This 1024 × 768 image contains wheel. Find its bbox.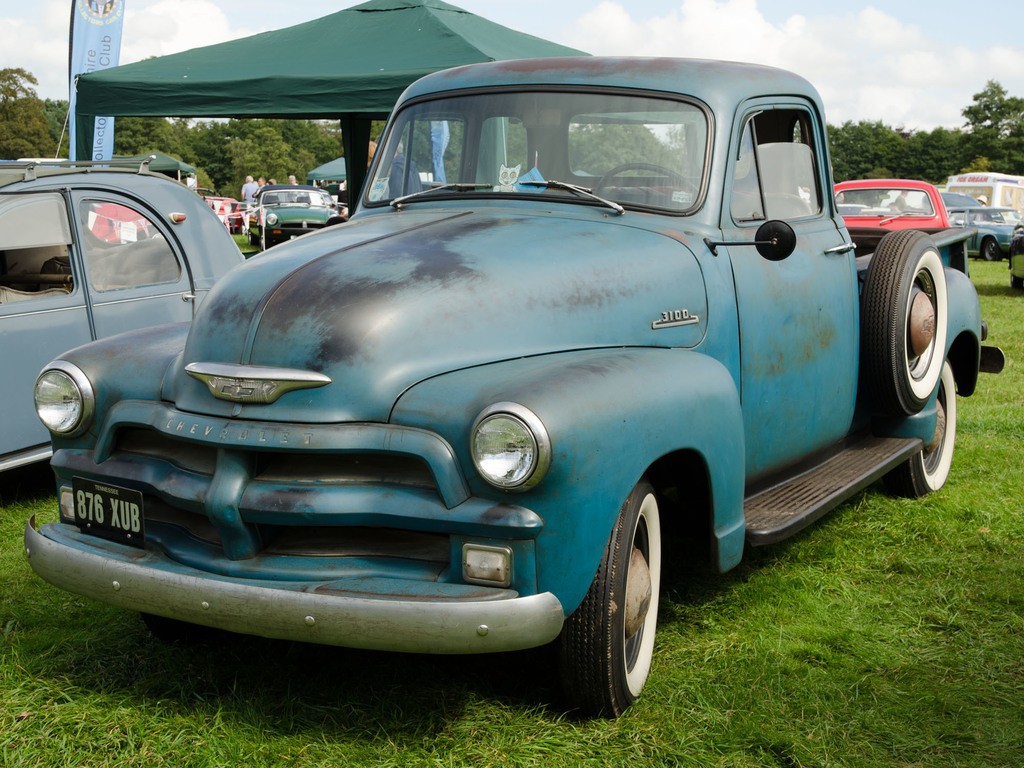
{"x1": 147, "y1": 617, "x2": 214, "y2": 644}.
